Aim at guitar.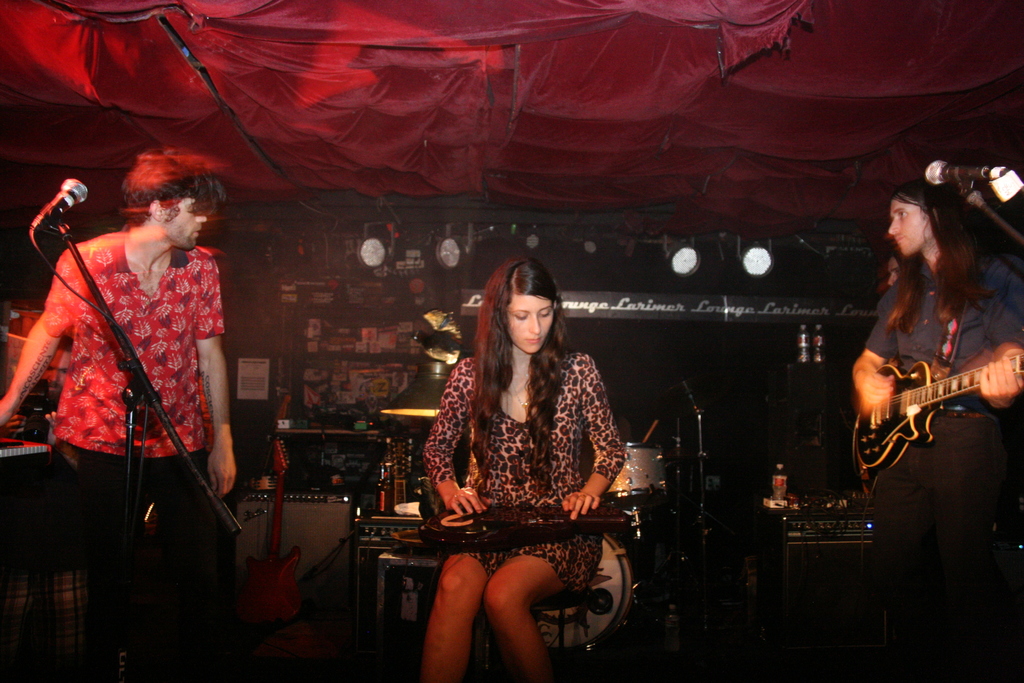
Aimed at {"x1": 848, "y1": 321, "x2": 1023, "y2": 478}.
